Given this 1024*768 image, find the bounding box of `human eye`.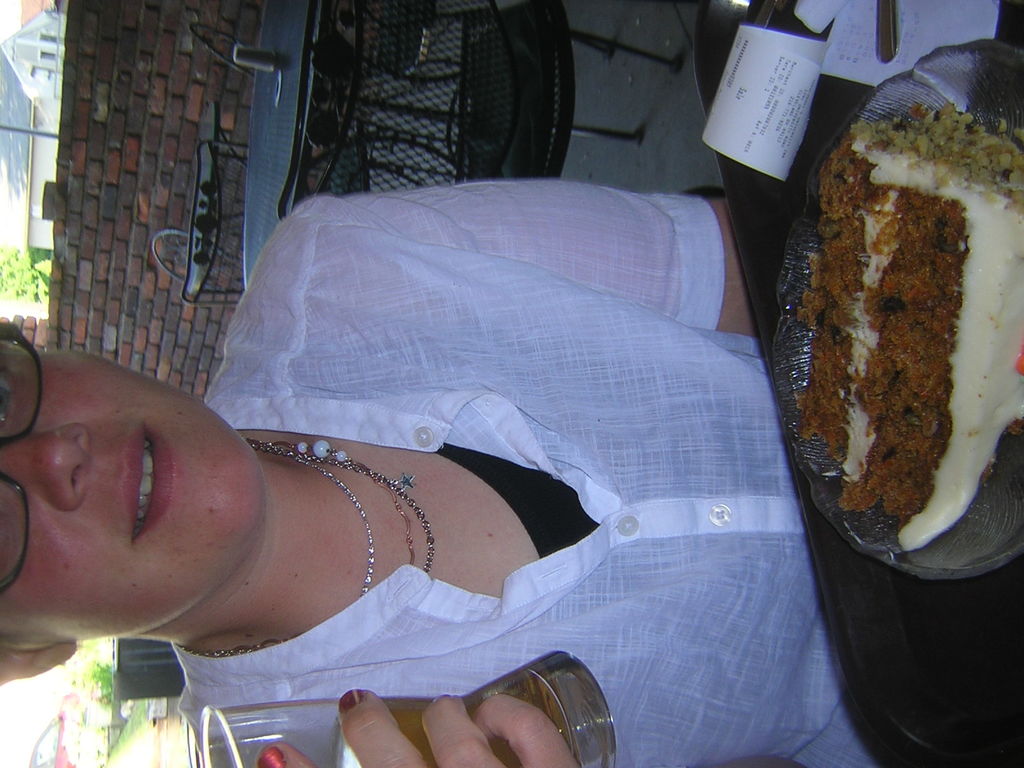
(x1=0, y1=365, x2=17, y2=421).
